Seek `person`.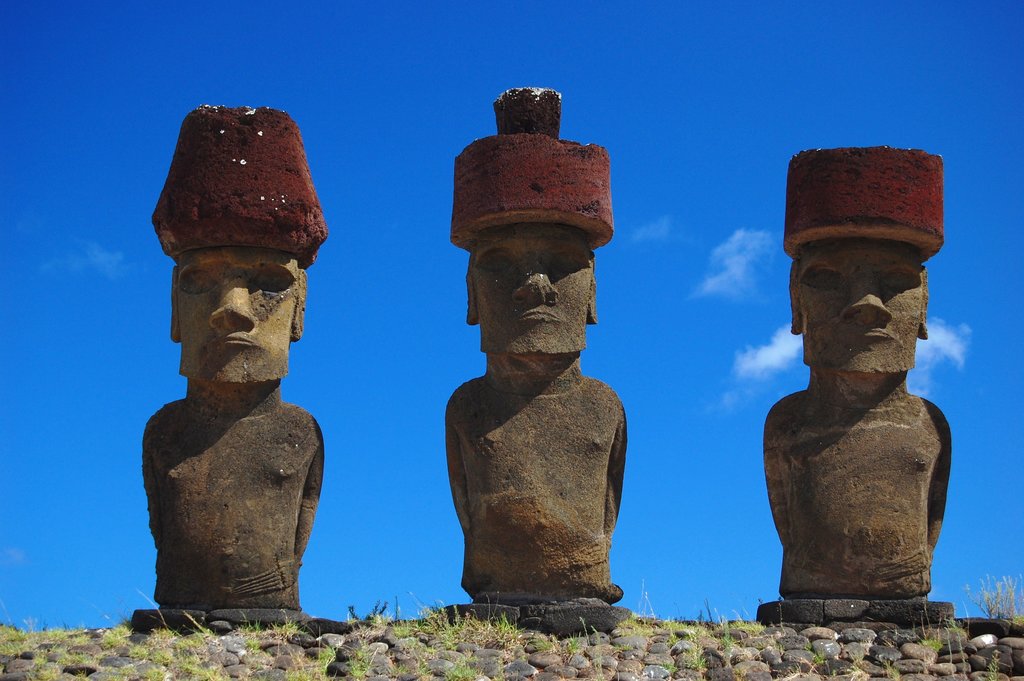
139 247 330 609.
